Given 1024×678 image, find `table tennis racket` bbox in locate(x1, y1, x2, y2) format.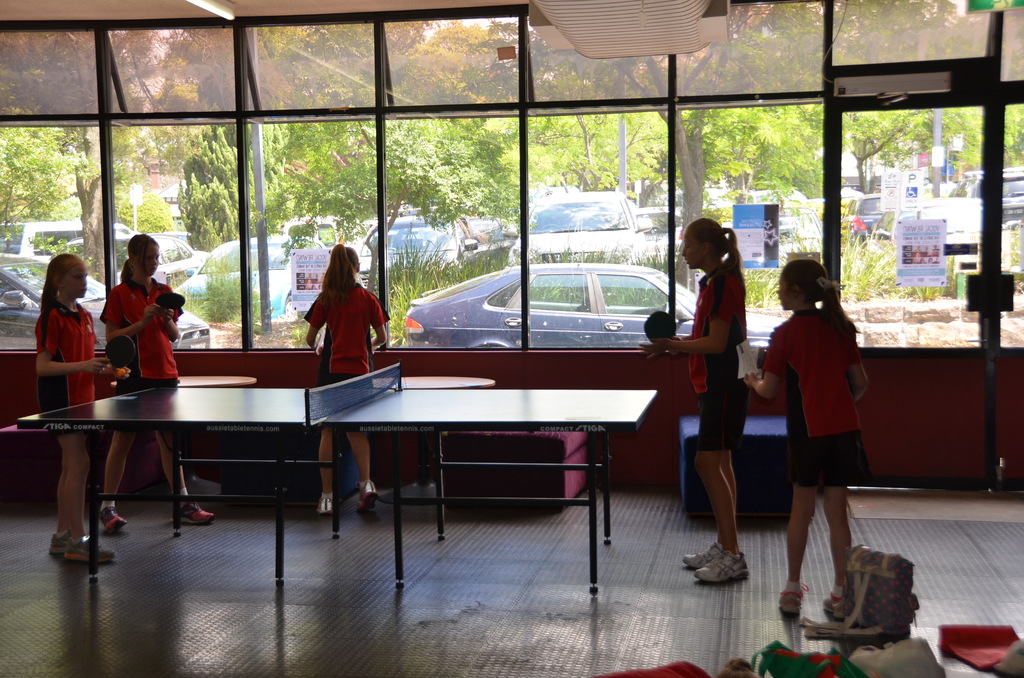
locate(156, 291, 186, 310).
